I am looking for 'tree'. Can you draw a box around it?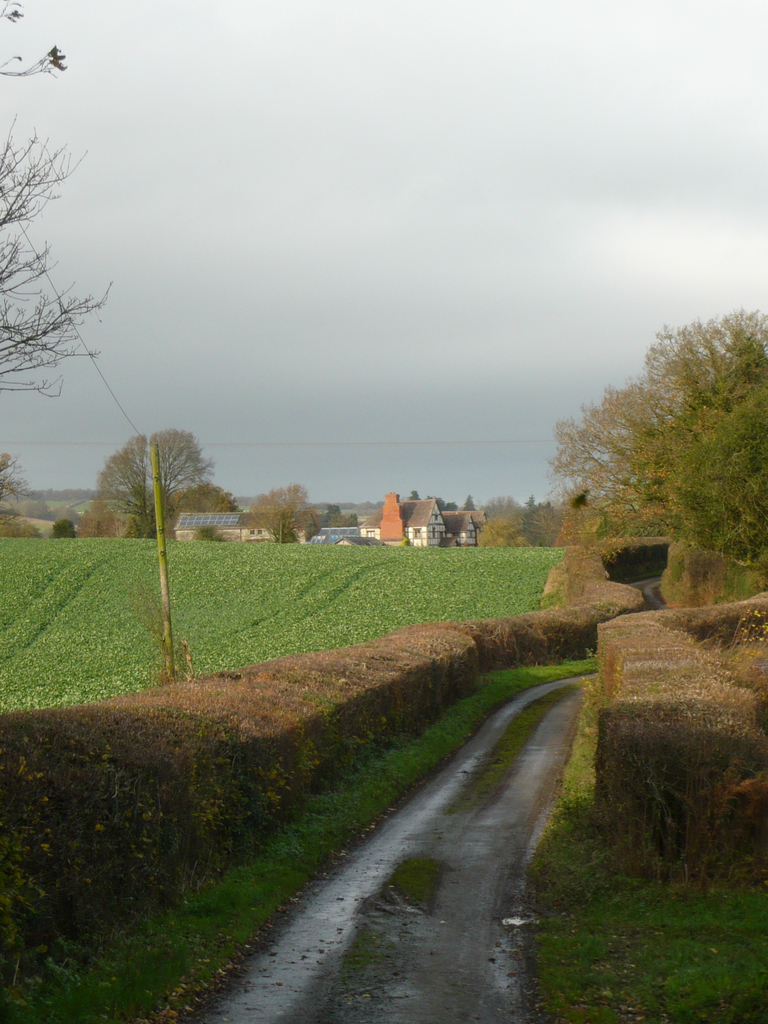
Sure, the bounding box is region(239, 484, 321, 550).
